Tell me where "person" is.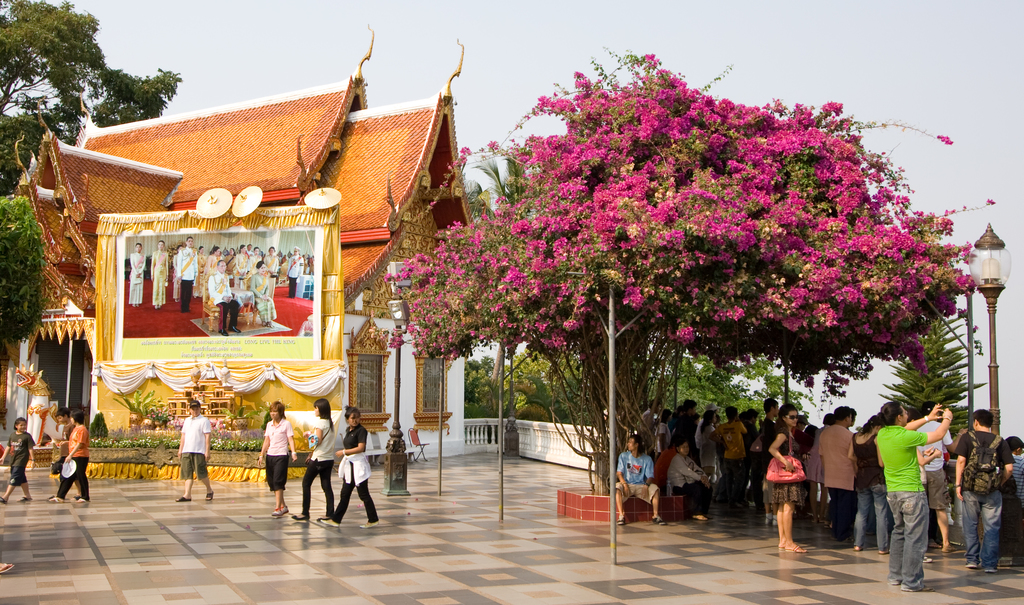
"person" is at (left=664, top=399, right=701, bottom=460).
